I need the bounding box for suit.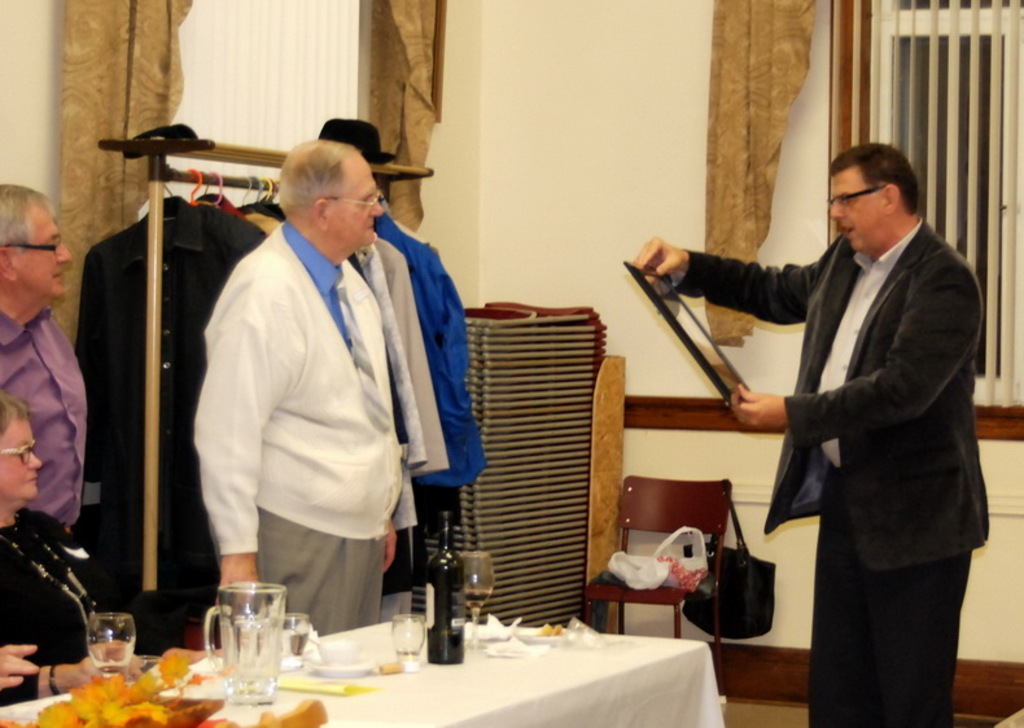
Here it is: l=617, t=115, r=964, b=692.
